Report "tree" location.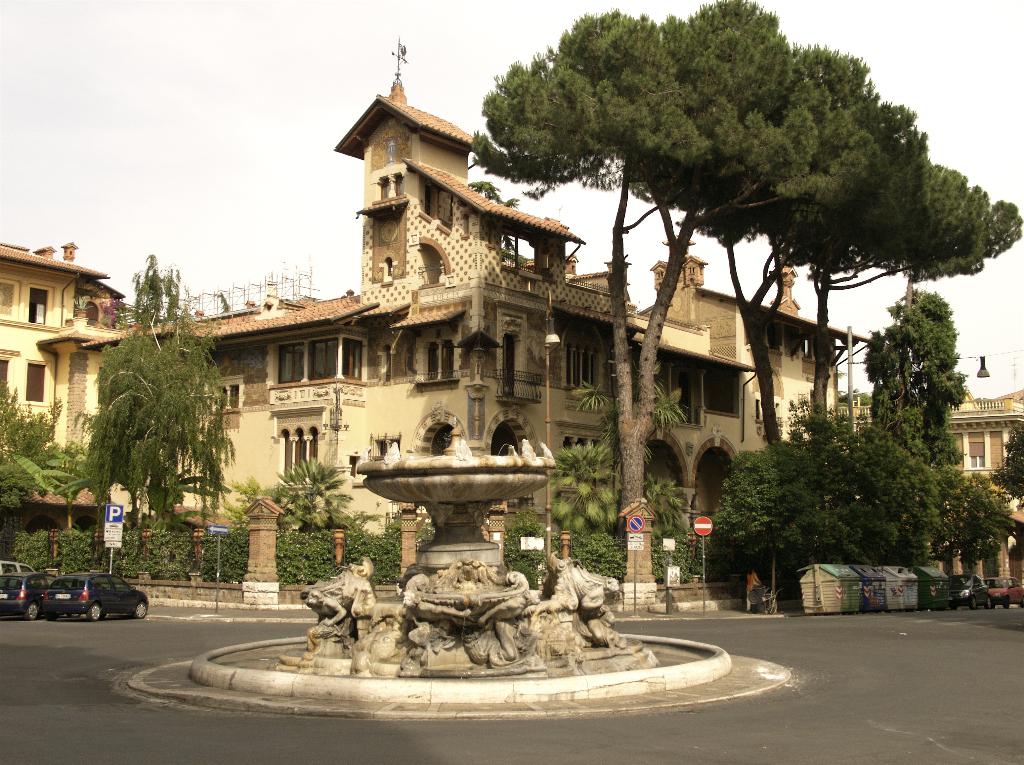
Report: (465, 0, 818, 524).
